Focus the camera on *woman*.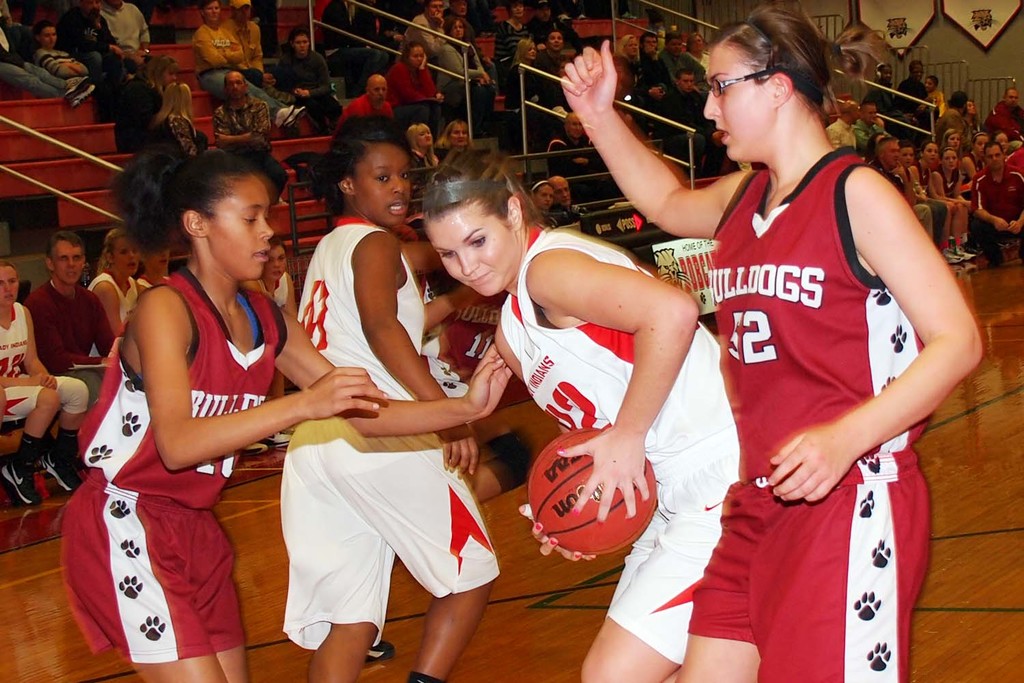
Focus region: (422, 152, 769, 682).
